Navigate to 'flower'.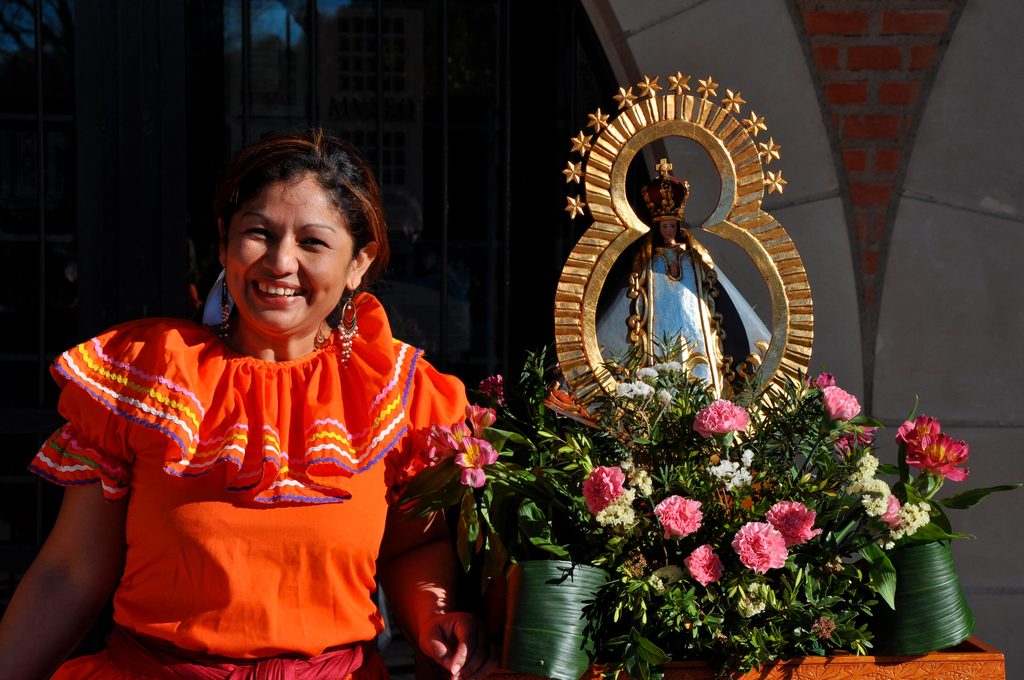
Navigation target: rect(579, 462, 628, 515).
